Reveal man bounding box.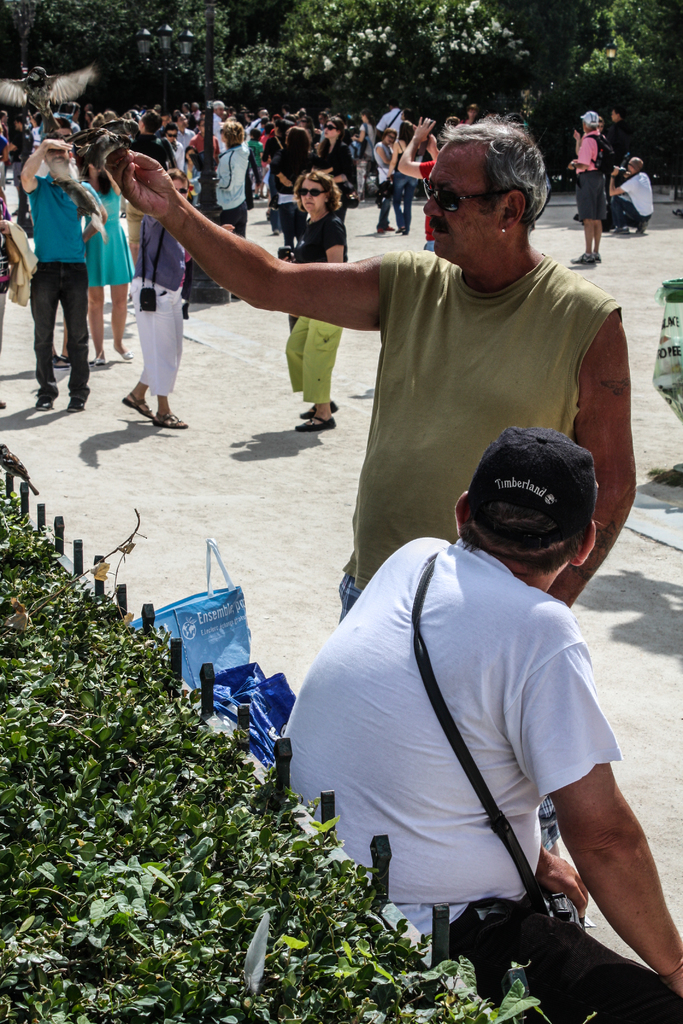
Revealed: pyautogui.locateOnScreen(154, 109, 176, 138).
